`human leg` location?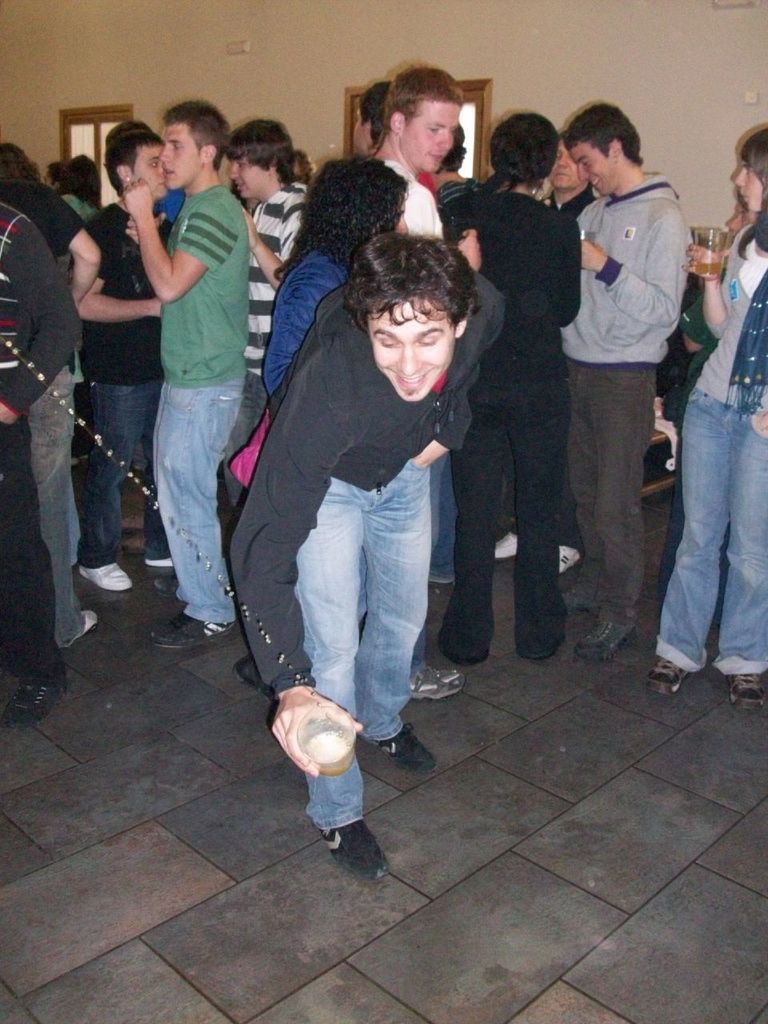
<box>558,361,636,662</box>
